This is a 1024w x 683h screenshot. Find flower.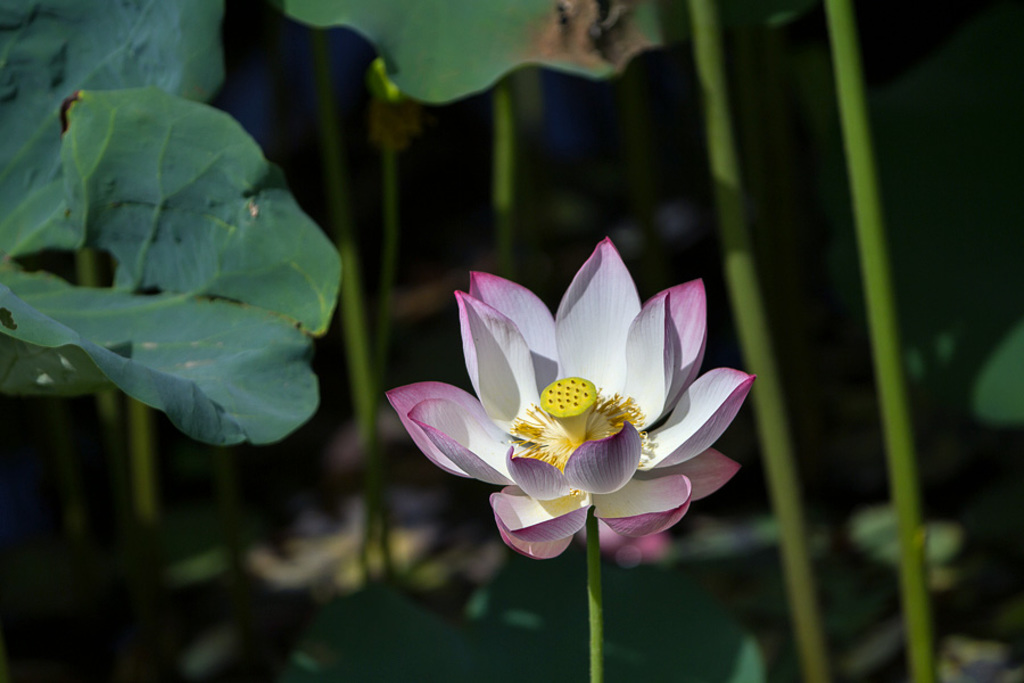
Bounding box: rect(383, 233, 757, 561).
